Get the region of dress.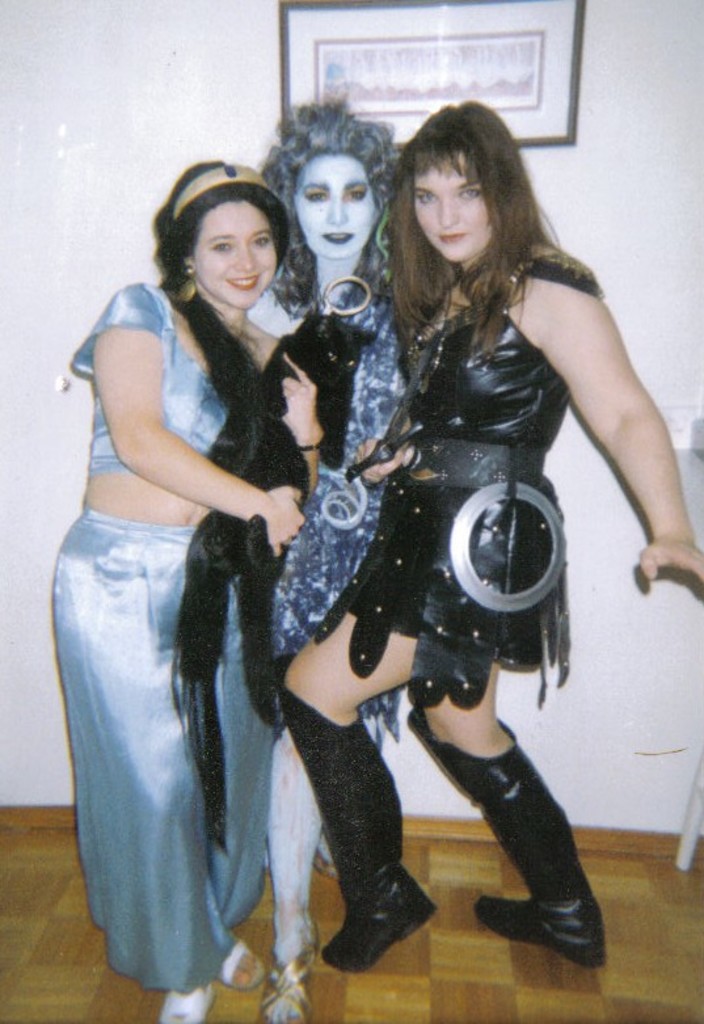
<region>273, 274, 405, 750</region>.
